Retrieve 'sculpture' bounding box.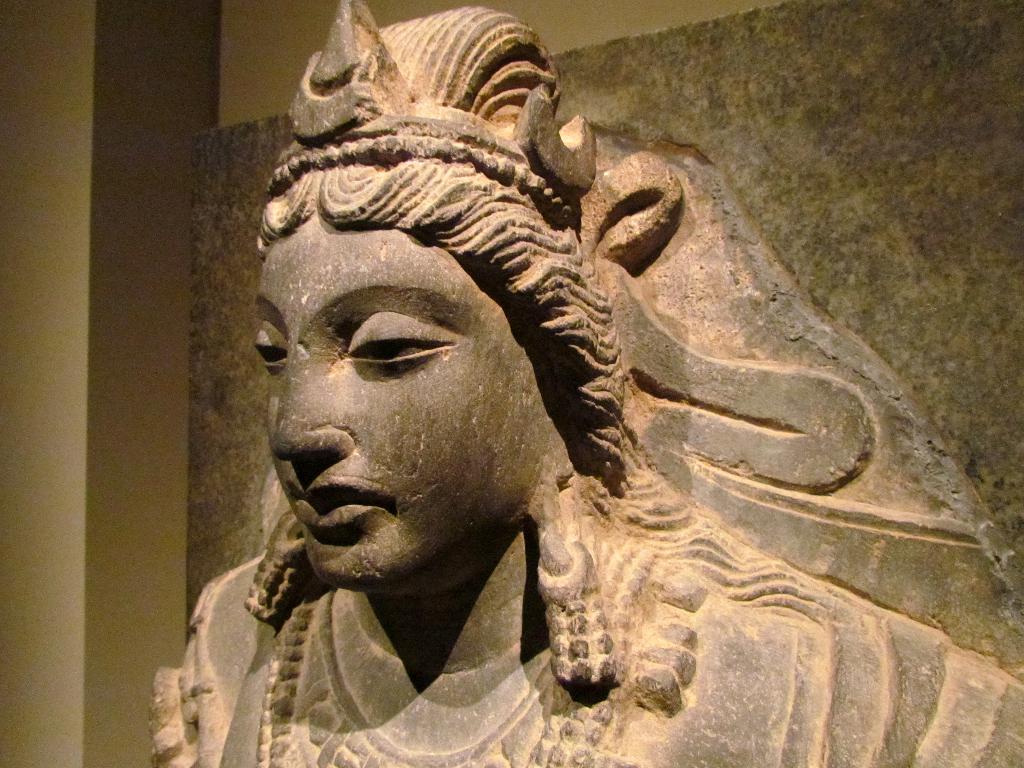
Bounding box: <bbox>177, 47, 929, 767</bbox>.
